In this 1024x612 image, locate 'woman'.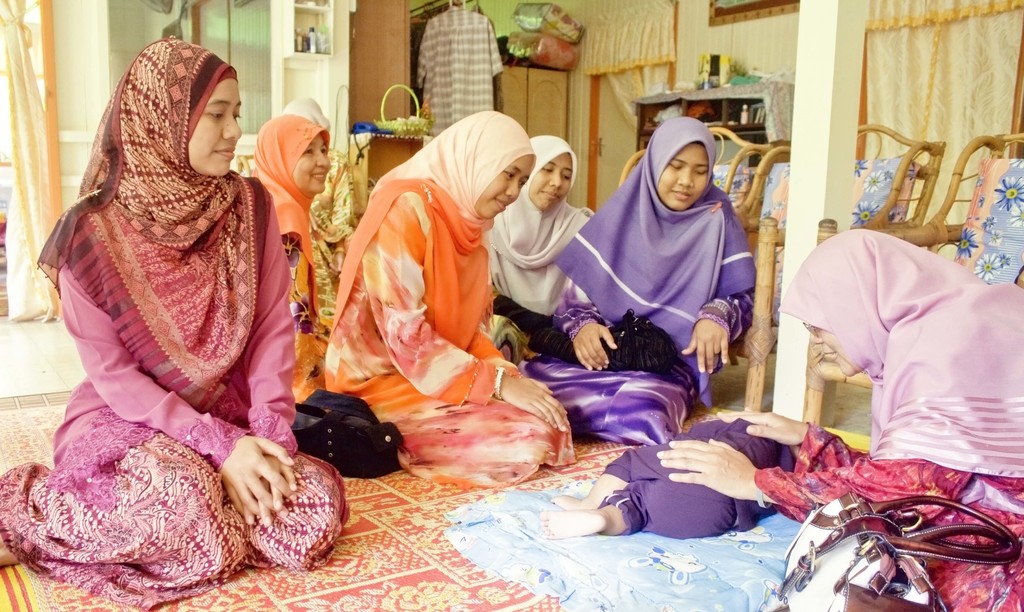
Bounding box: box=[323, 108, 571, 485].
